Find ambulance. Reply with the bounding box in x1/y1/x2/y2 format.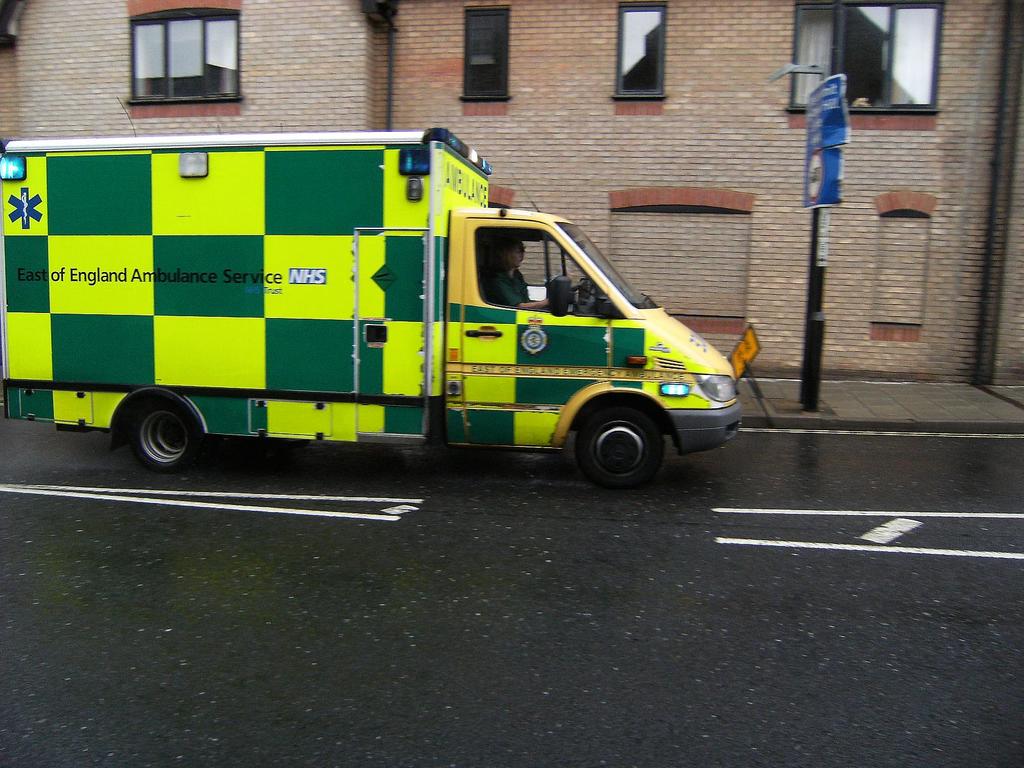
0/95/747/491.
